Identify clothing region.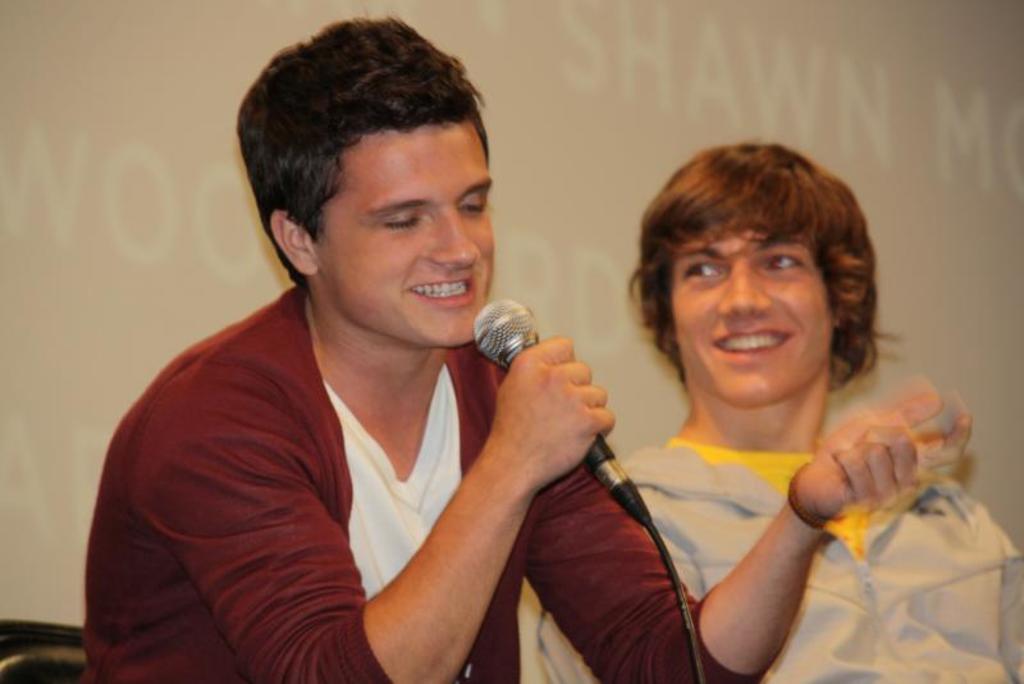
Region: 511/429/1023/683.
